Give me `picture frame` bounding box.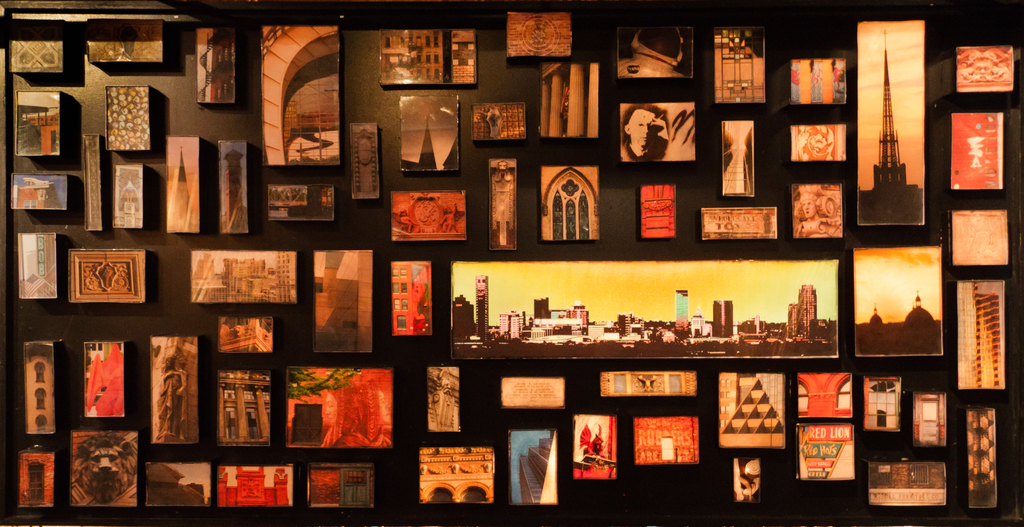
[left=217, top=464, right=298, bottom=505].
